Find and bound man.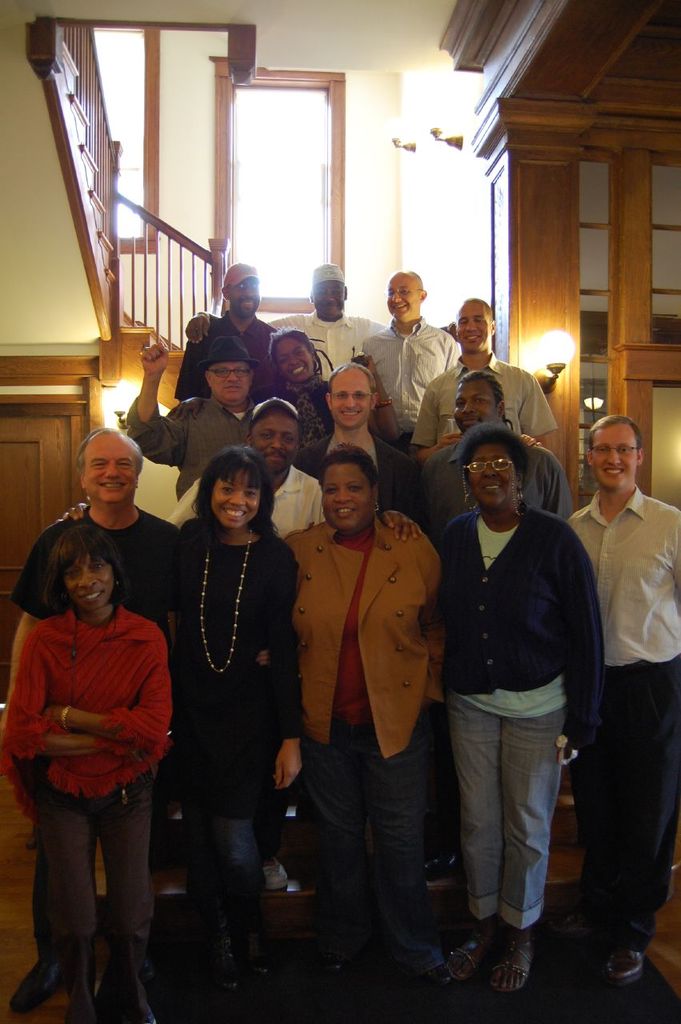
Bound: locate(274, 254, 393, 370).
